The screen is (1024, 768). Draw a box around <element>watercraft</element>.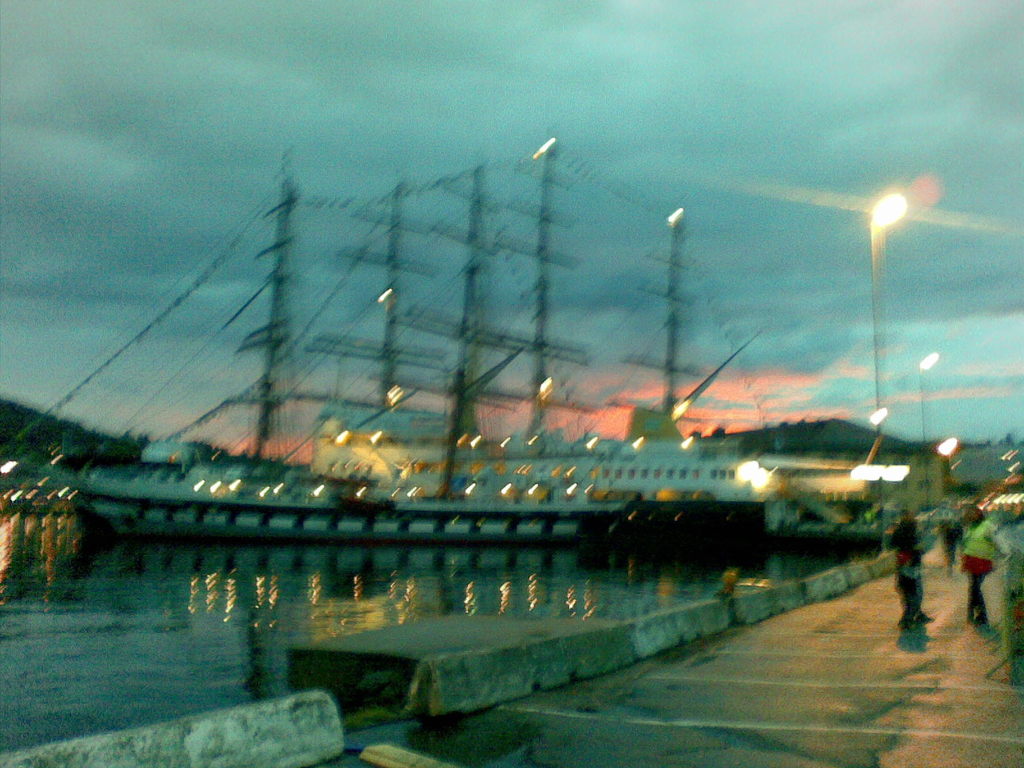
Rect(581, 495, 775, 560).
